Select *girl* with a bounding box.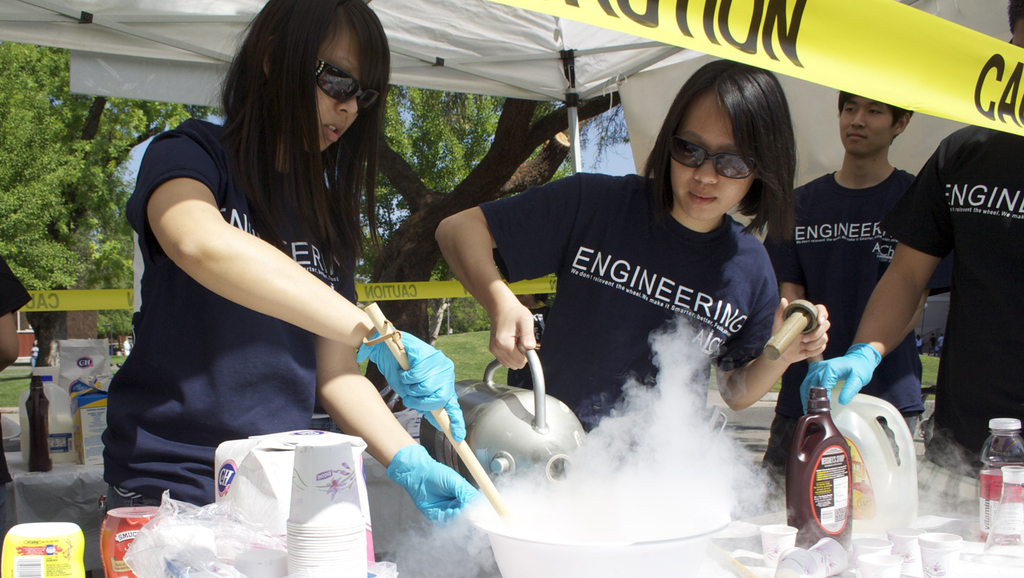
[left=434, top=60, right=827, bottom=431].
